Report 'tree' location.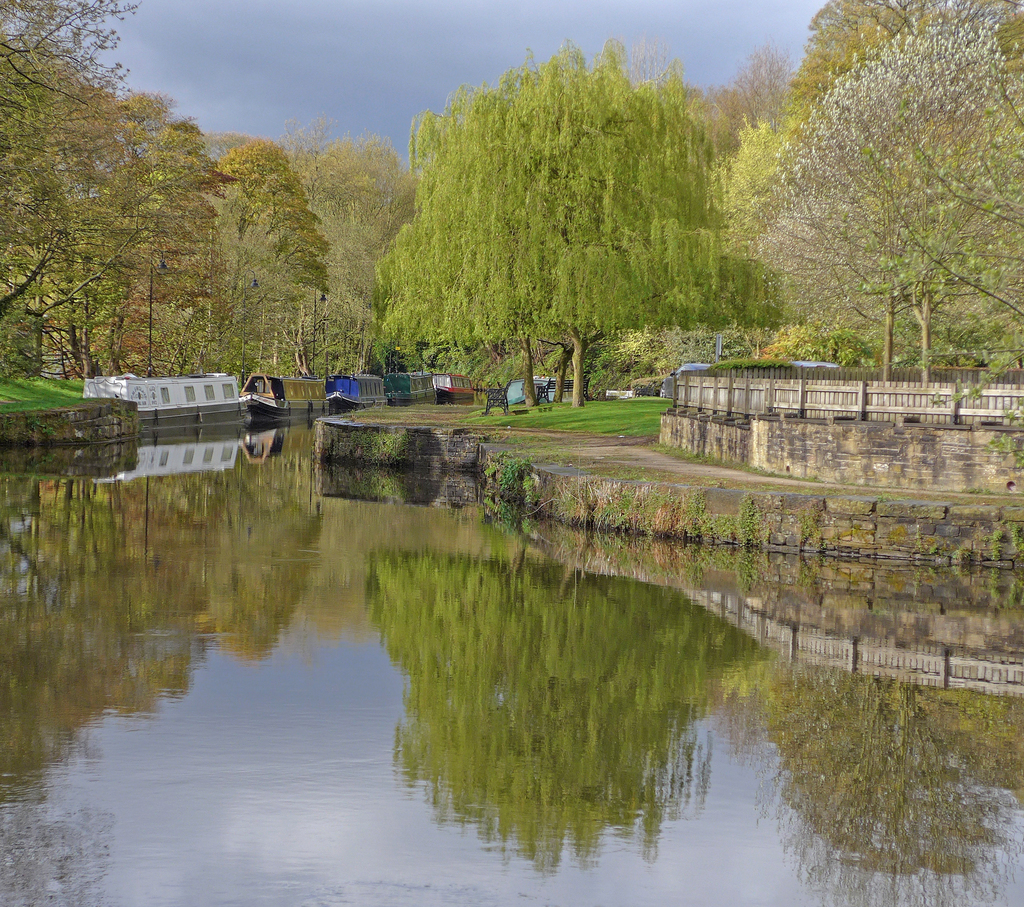
Report: [left=374, top=26, right=758, bottom=410].
